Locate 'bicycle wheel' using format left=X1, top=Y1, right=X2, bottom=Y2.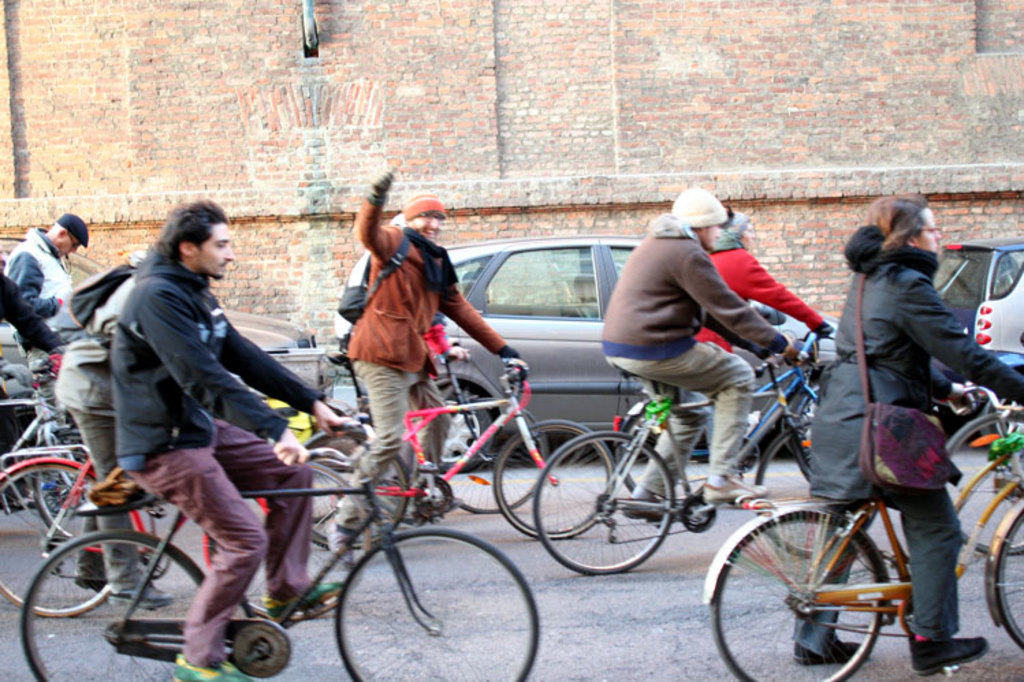
left=208, top=461, right=377, bottom=615.
